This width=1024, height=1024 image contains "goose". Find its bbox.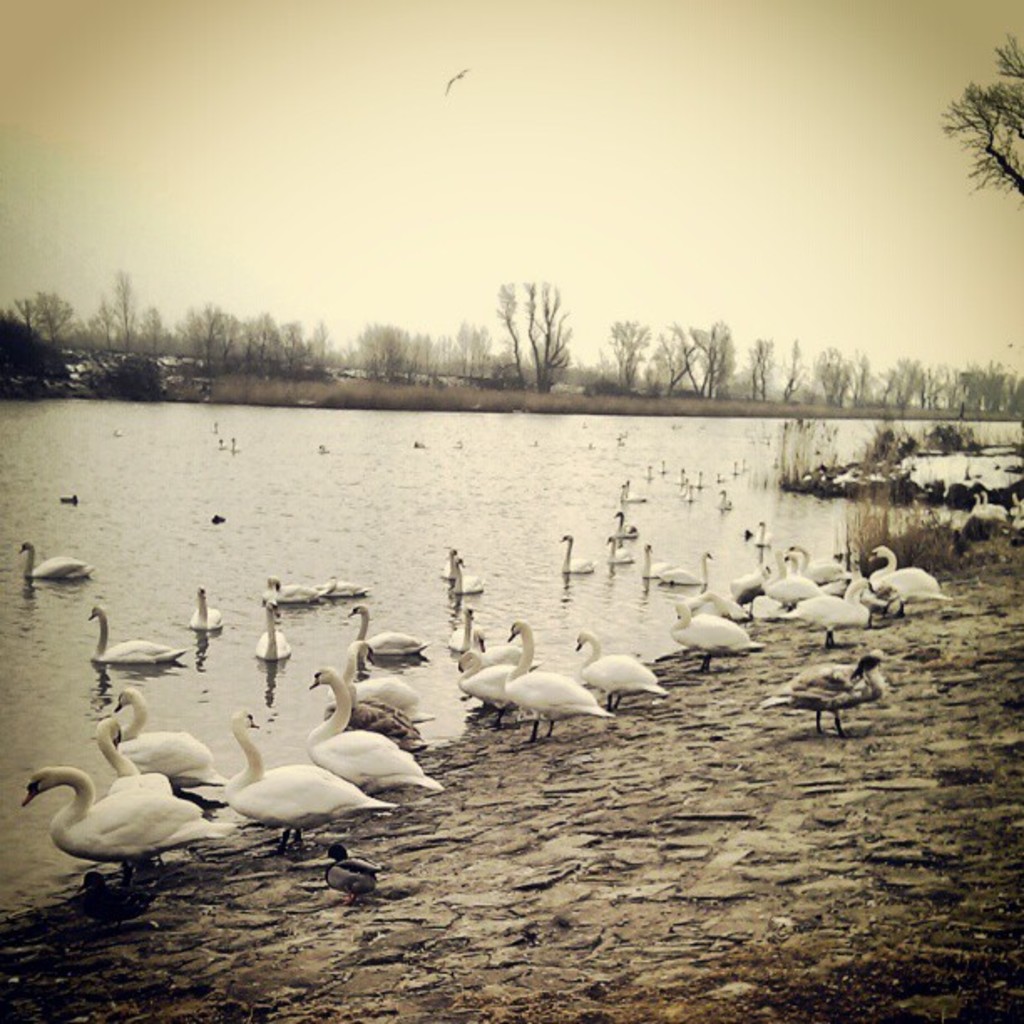
region(228, 708, 383, 842).
